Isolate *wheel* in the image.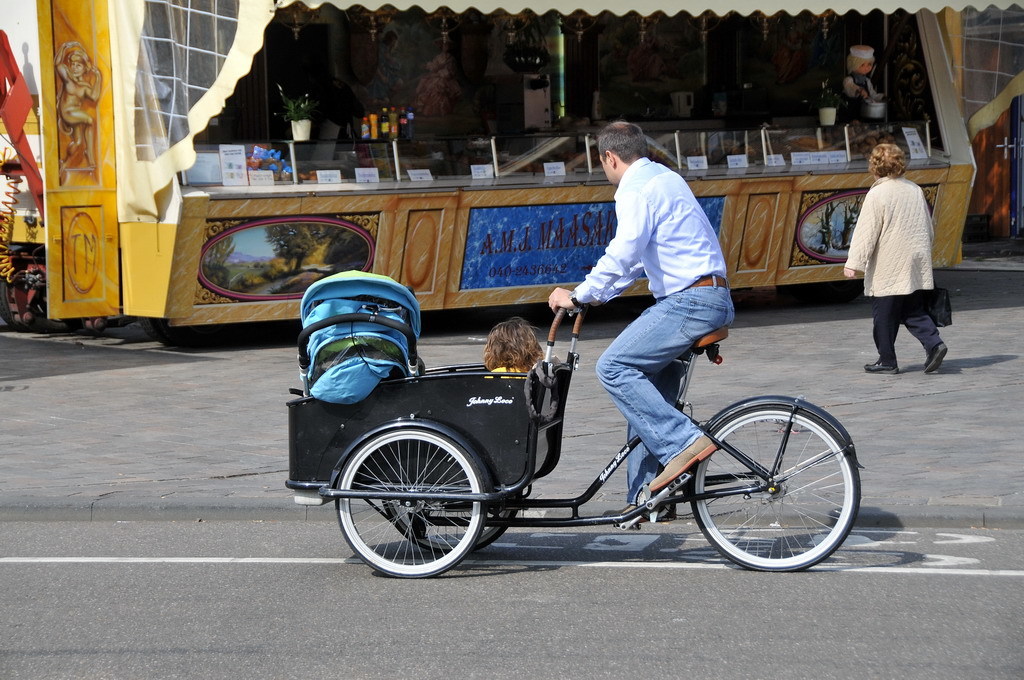
Isolated region: 379 488 527 557.
